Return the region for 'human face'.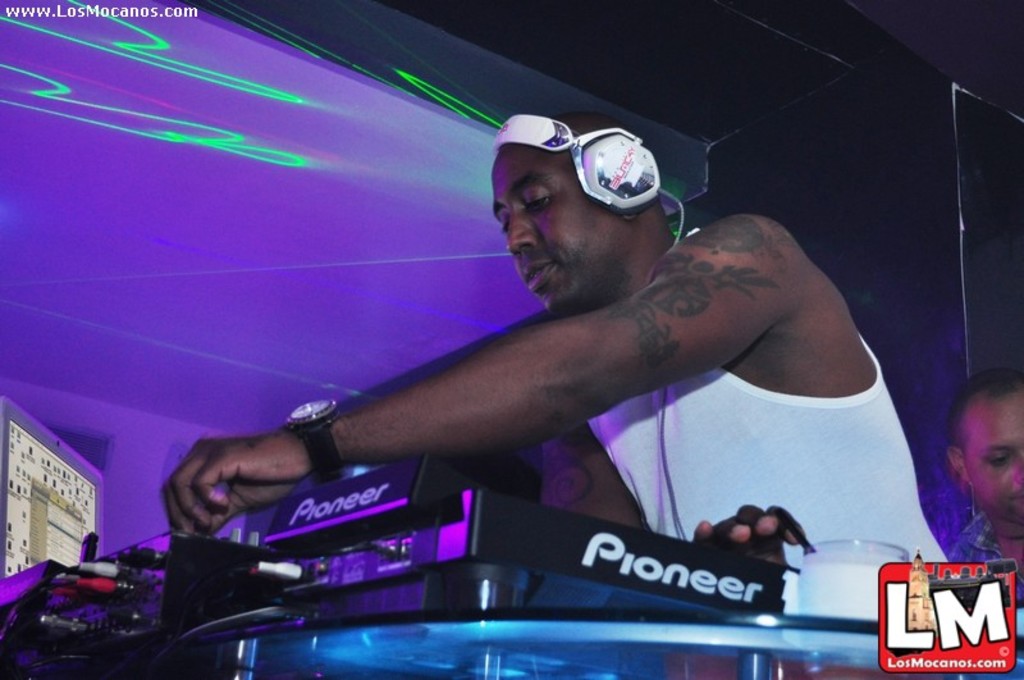
left=490, top=145, right=652, bottom=309.
